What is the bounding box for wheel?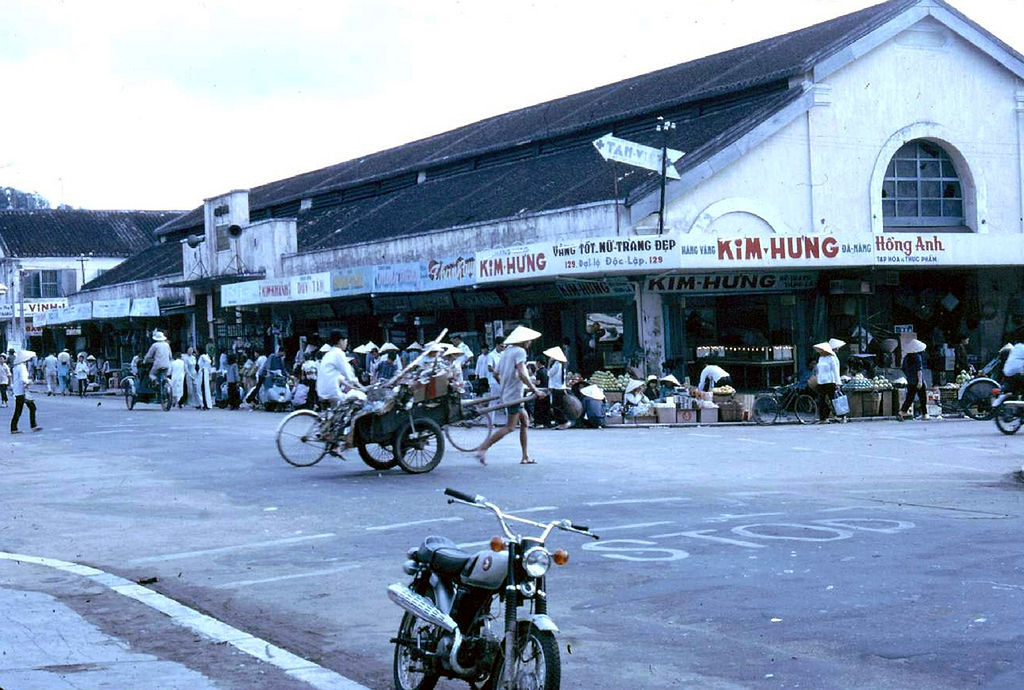
BBox(120, 381, 136, 412).
